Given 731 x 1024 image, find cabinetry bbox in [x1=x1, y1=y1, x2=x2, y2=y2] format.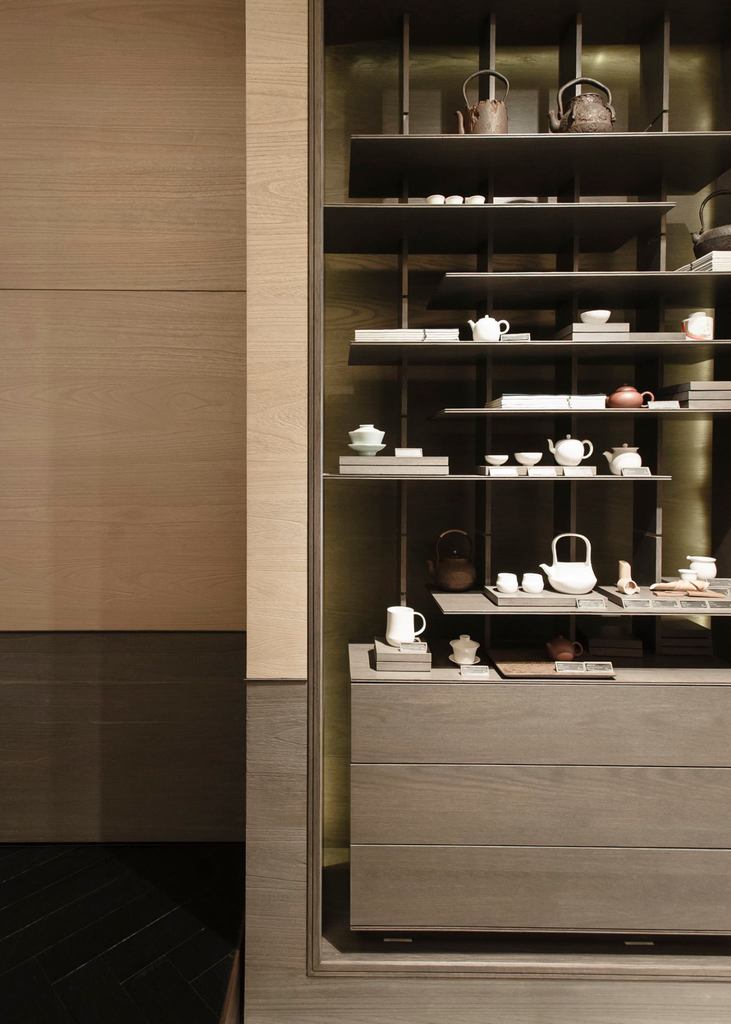
[x1=318, y1=406, x2=677, y2=480].
